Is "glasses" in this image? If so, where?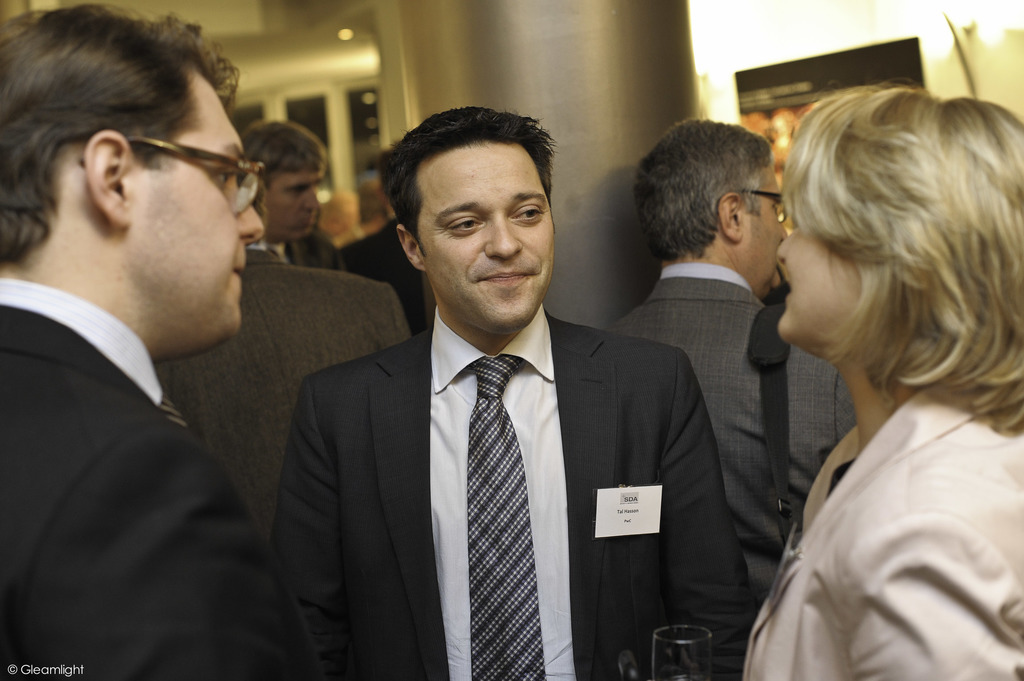
Yes, at pyautogui.locateOnScreen(735, 191, 788, 223).
